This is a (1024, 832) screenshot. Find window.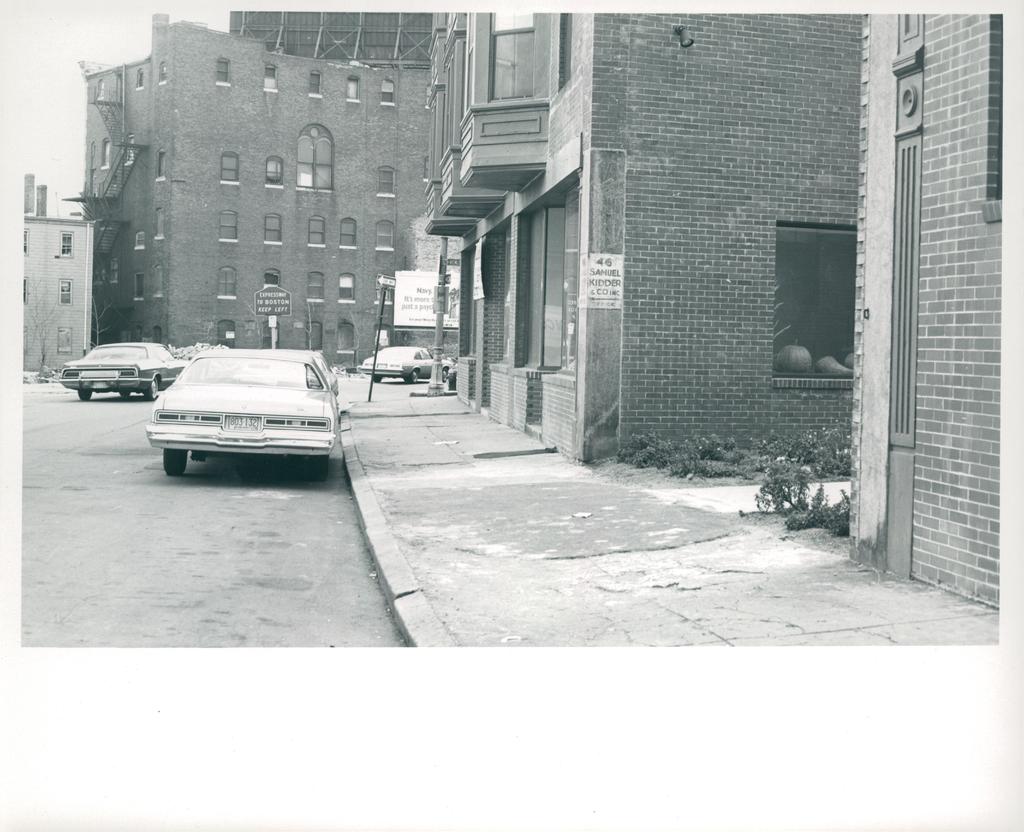
Bounding box: detection(799, 204, 874, 387).
